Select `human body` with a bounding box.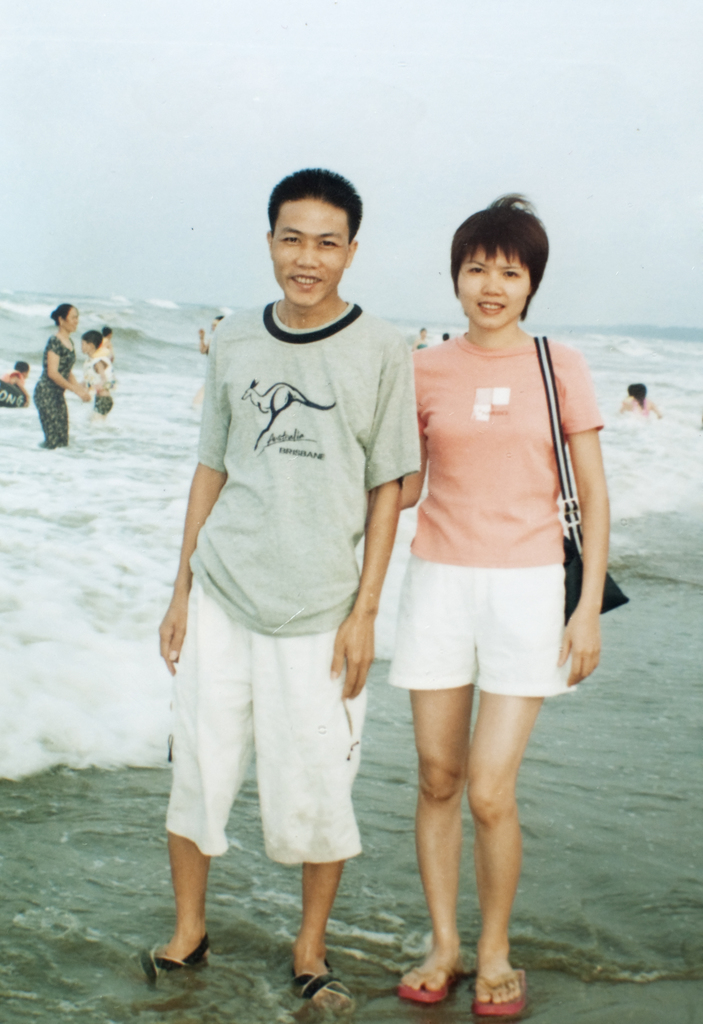
26,296,86,445.
